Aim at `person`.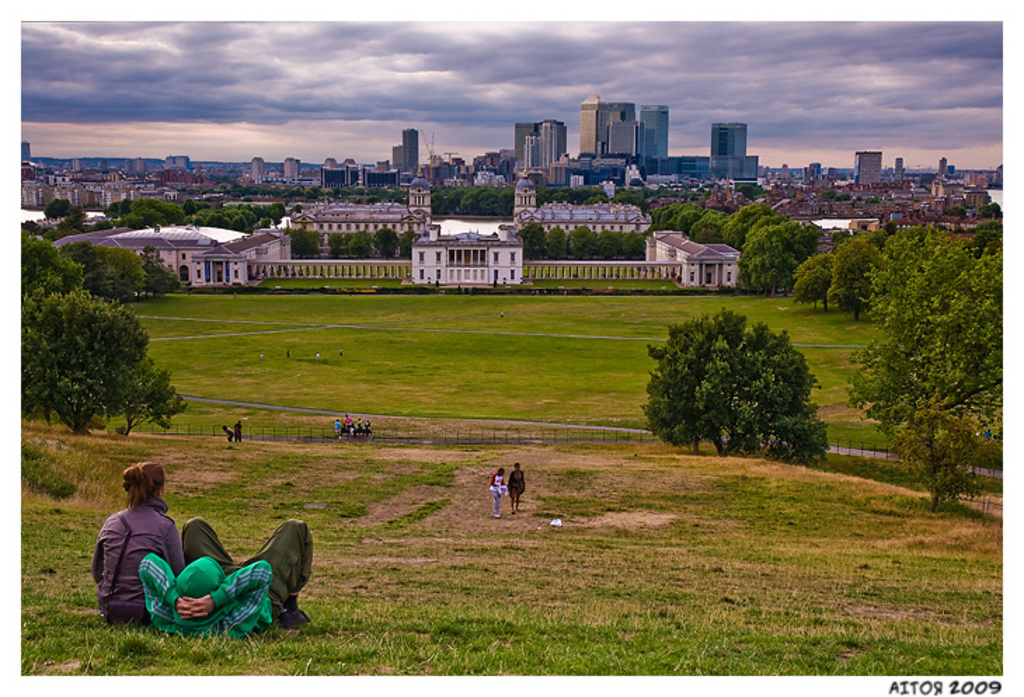
Aimed at 506 463 525 519.
